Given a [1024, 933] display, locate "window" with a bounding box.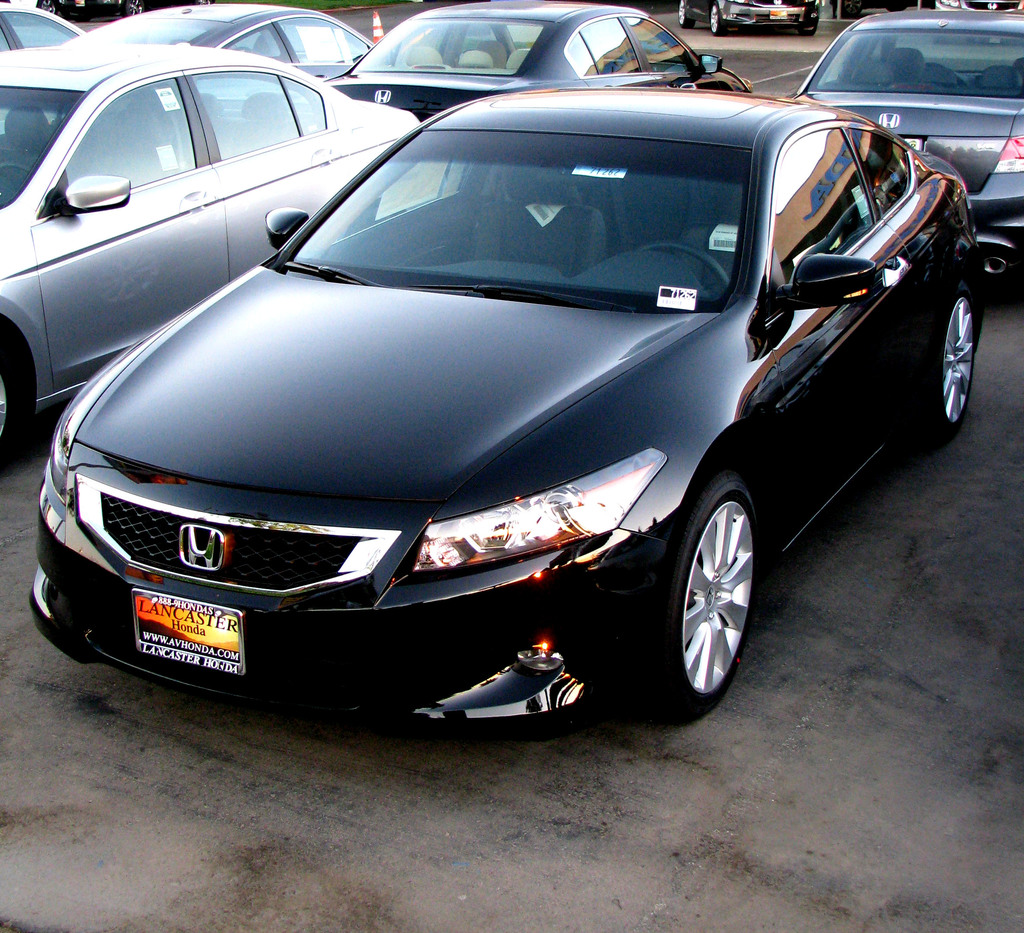
Located: [x1=191, y1=71, x2=321, y2=156].
